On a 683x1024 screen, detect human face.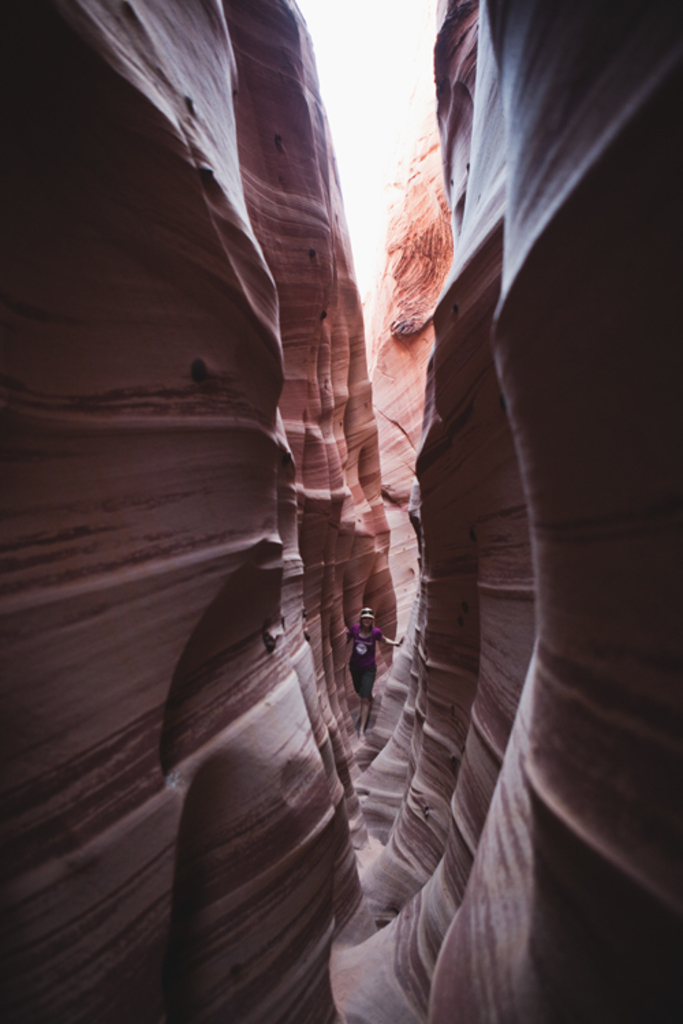
(left=362, top=614, right=372, bottom=628).
